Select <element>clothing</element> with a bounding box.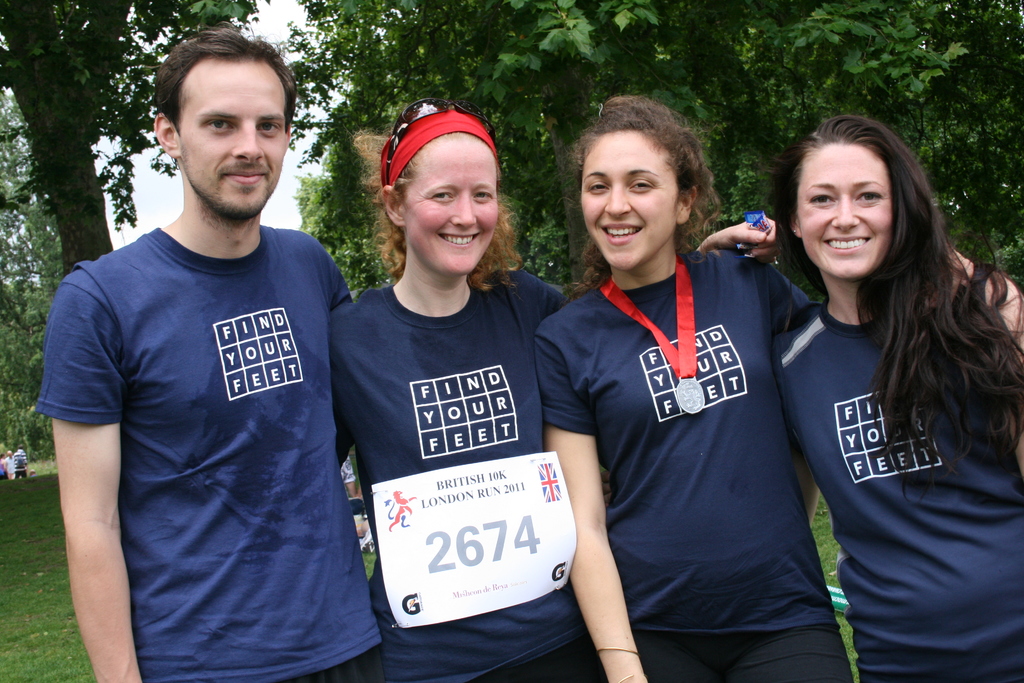
box(781, 272, 1023, 682).
